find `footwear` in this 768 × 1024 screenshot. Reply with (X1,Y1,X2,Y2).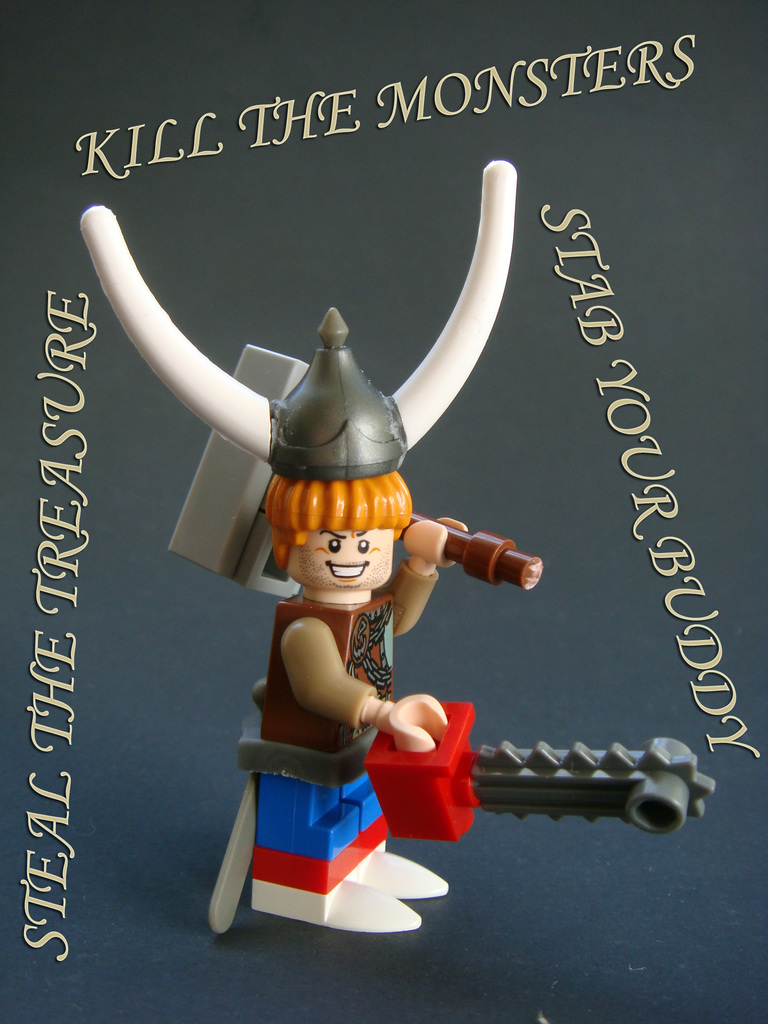
(248,877,419,930).
